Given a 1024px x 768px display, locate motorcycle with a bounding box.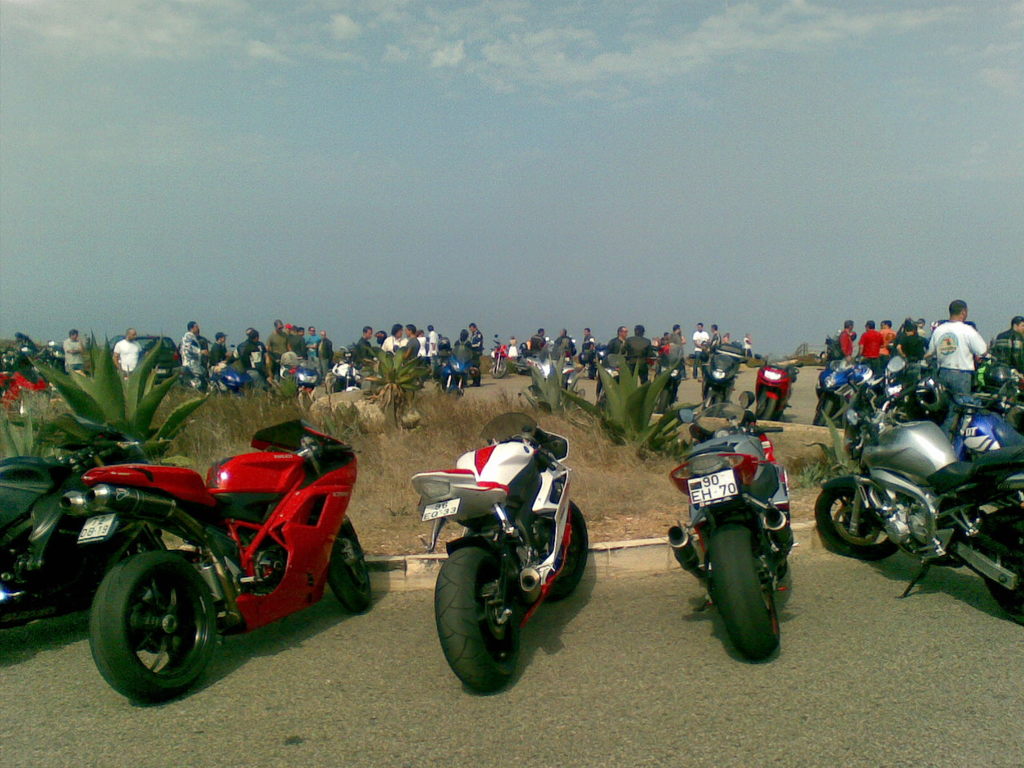
Located: [215, 363, 241, 404].
